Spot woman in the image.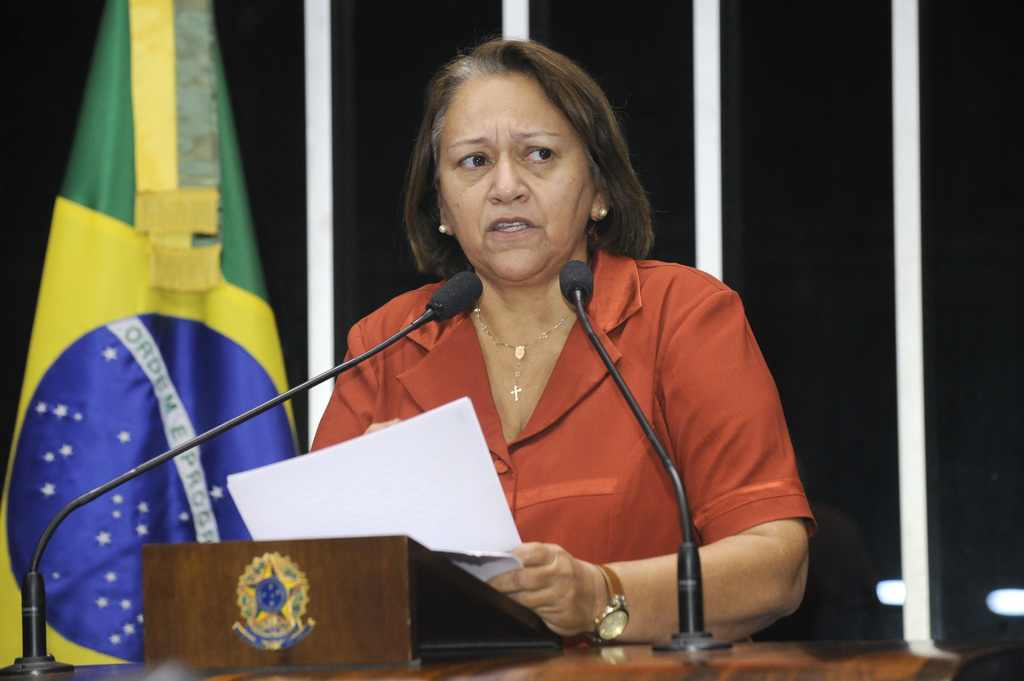
woman found at <box>200,56,832,667</box>.
